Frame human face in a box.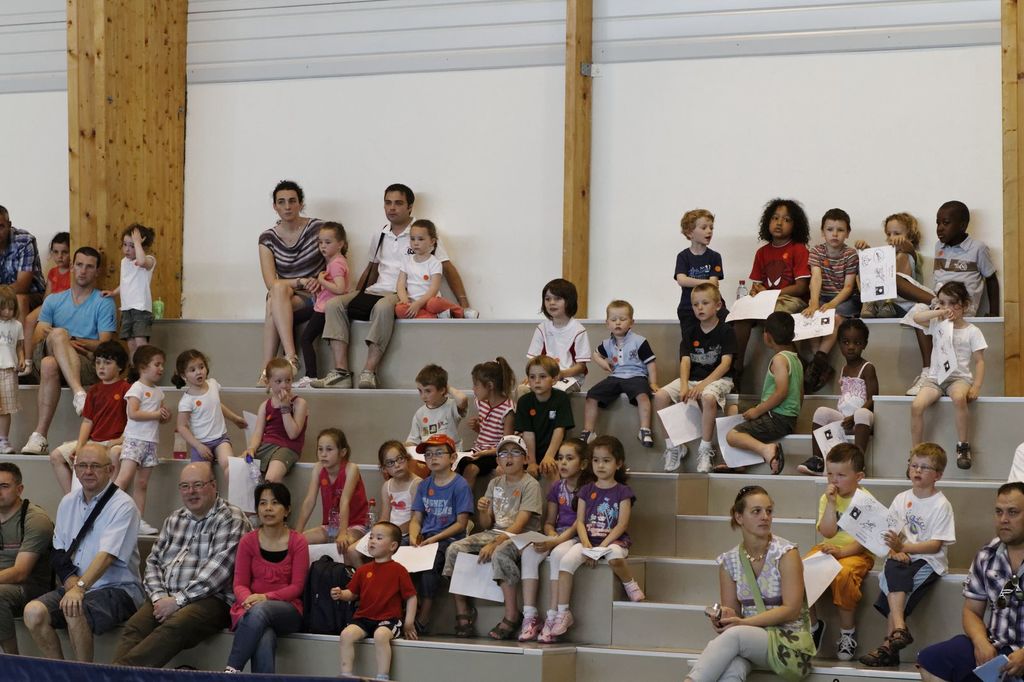
locate(826, 462, 856, 498).
